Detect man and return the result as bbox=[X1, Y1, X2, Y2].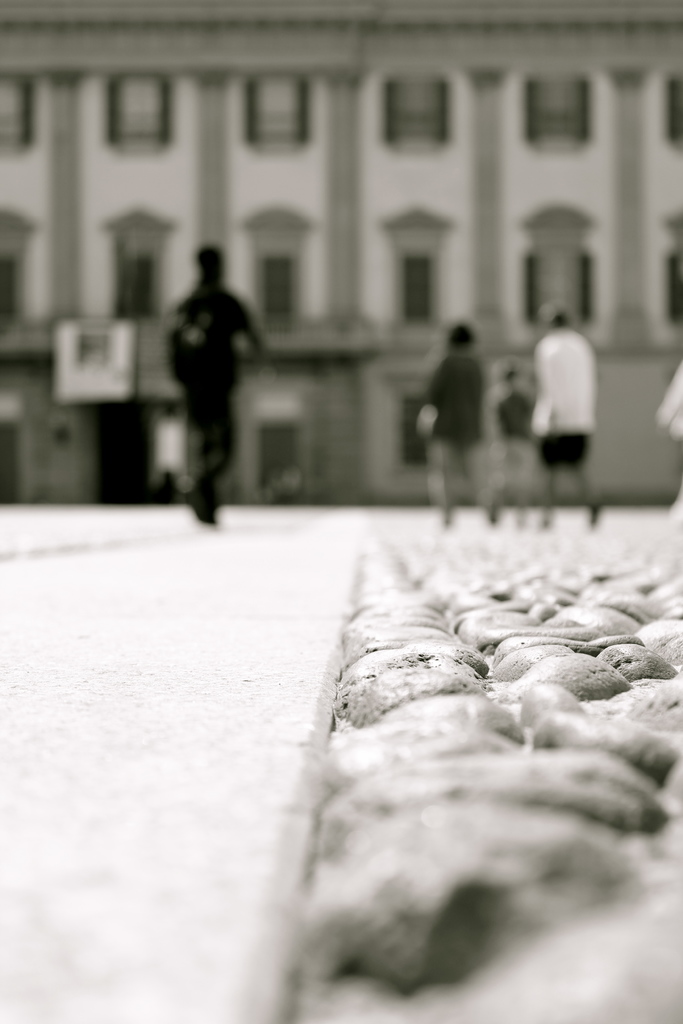
bbox=[535, 305, 598, 529].
